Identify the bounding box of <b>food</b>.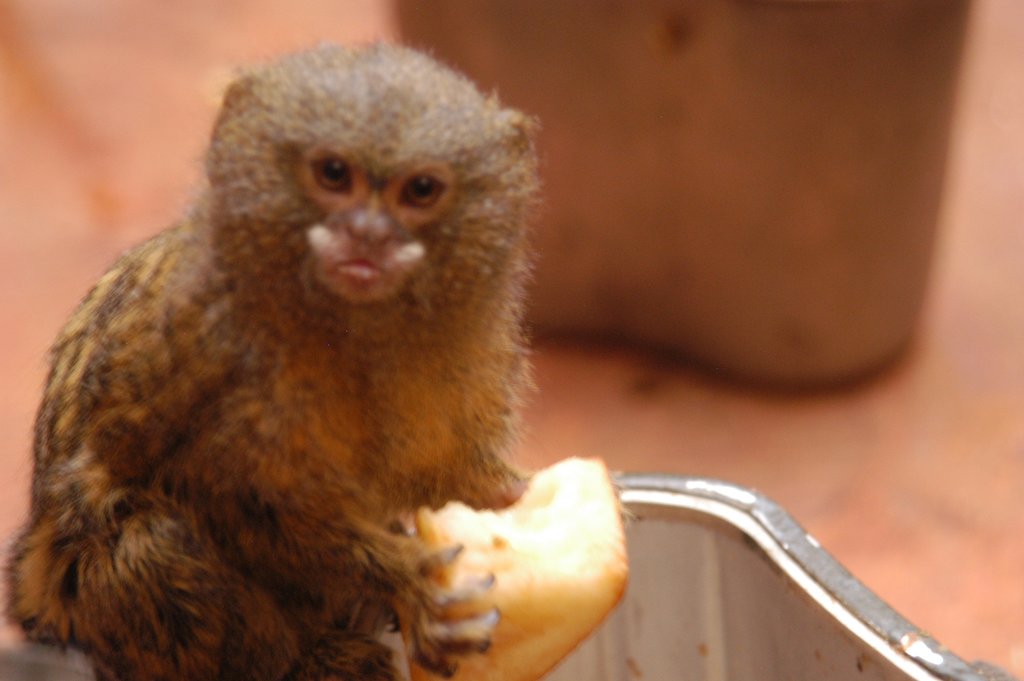
[399, 451, 628, 680].
